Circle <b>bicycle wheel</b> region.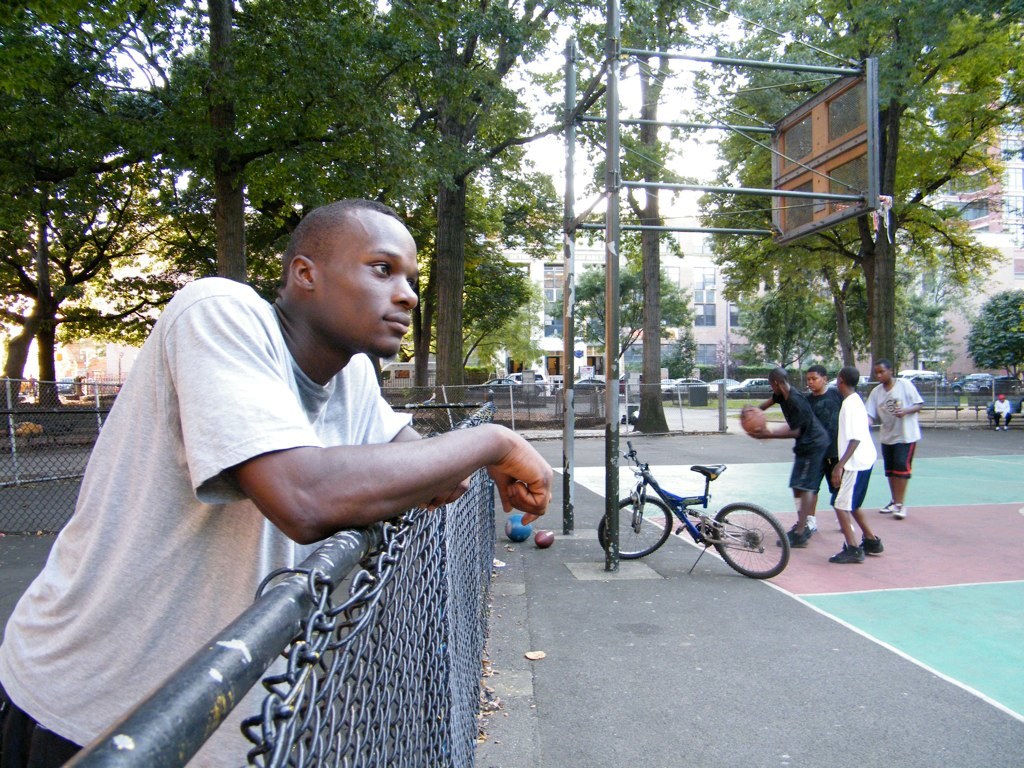
Region: box=[595, 496, 676, 562].
